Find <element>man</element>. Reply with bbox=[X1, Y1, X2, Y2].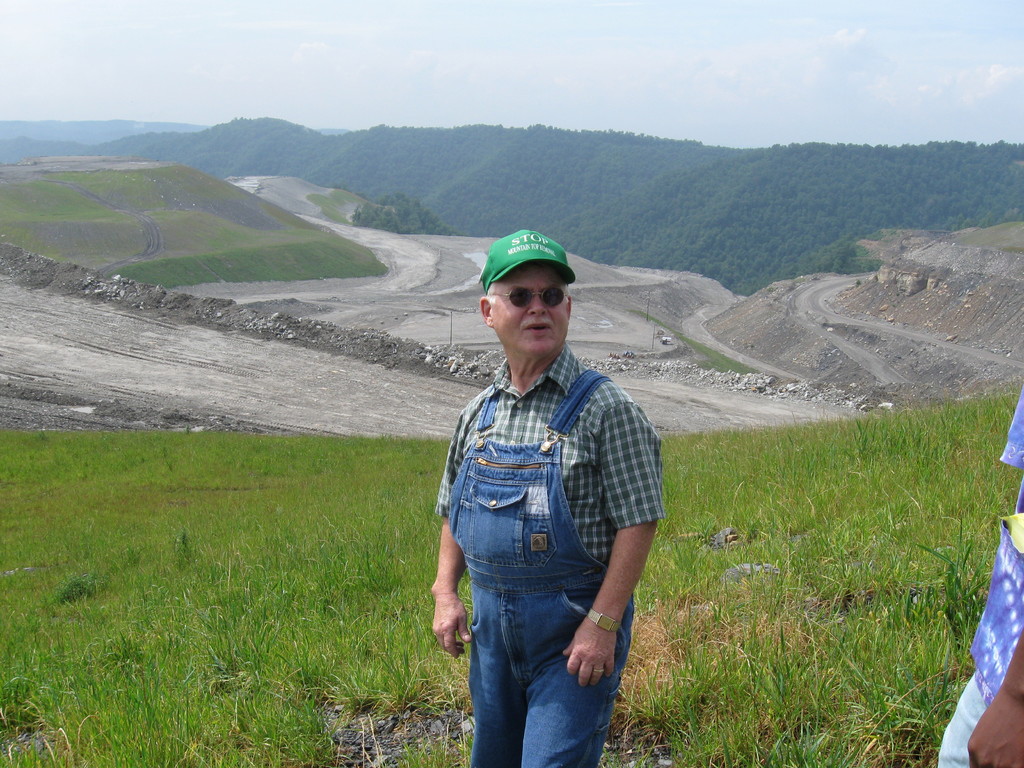
bbox=[426, 221, 668, 751].
